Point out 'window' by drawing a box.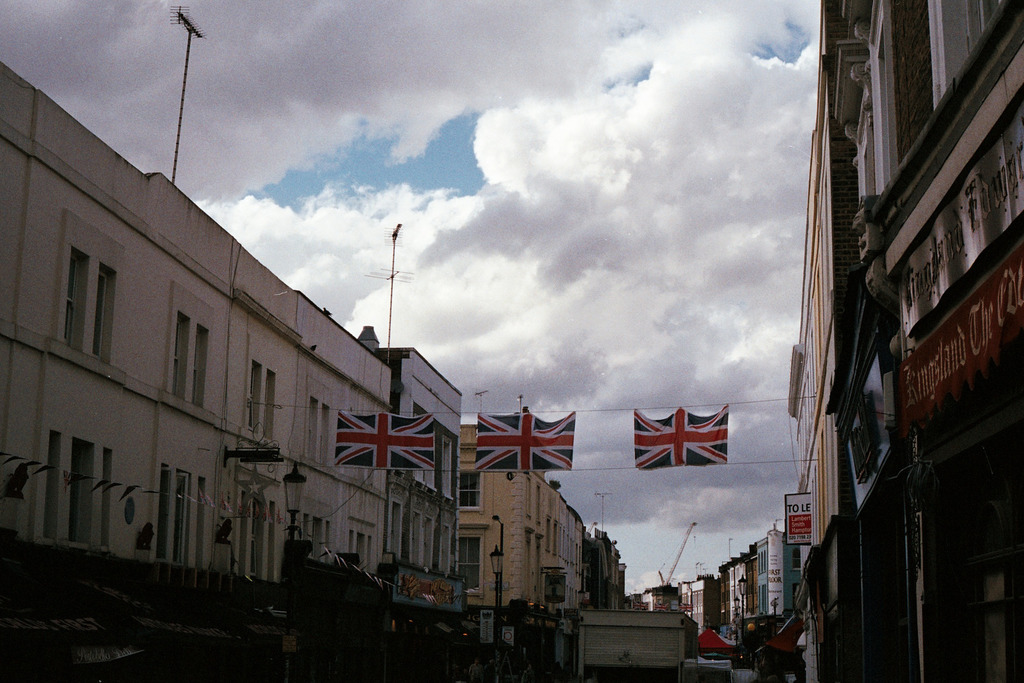
select_region(436, 525, 452, 577).
